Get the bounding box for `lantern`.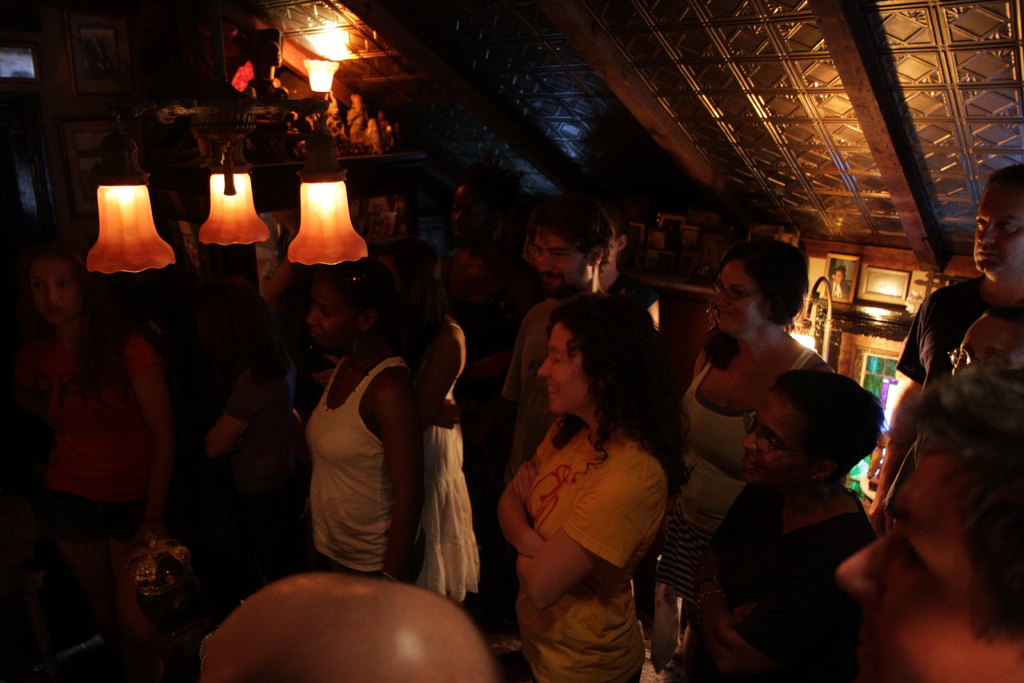
(199, 142, 269, 243).
